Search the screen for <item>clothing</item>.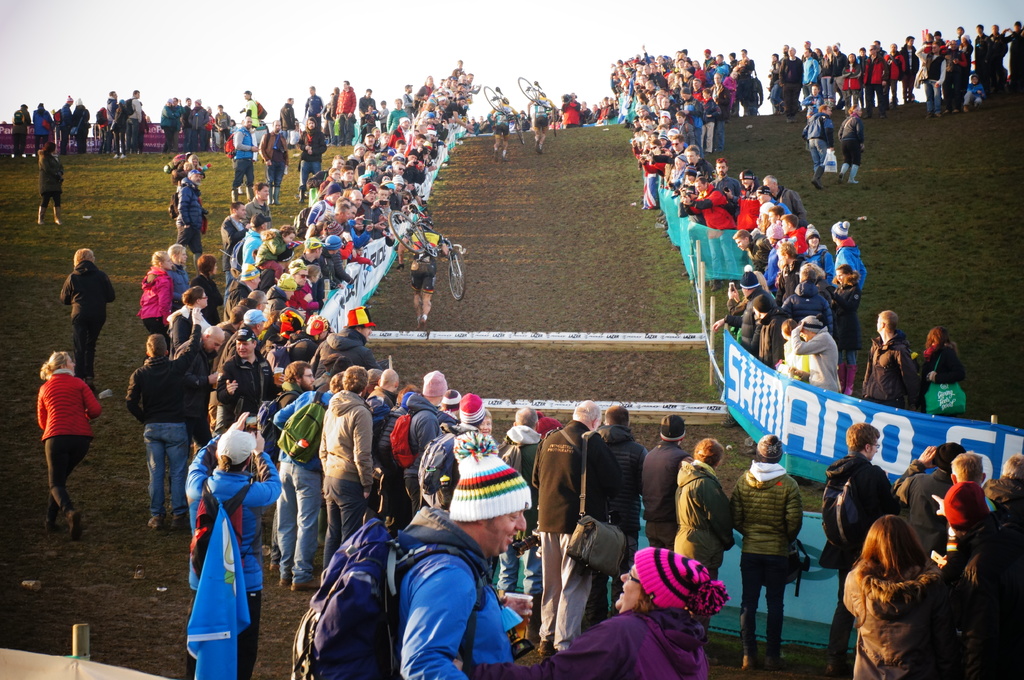
Found at {"x1": 63, "y1": 263, "x2": 115, "y2": 386}.
